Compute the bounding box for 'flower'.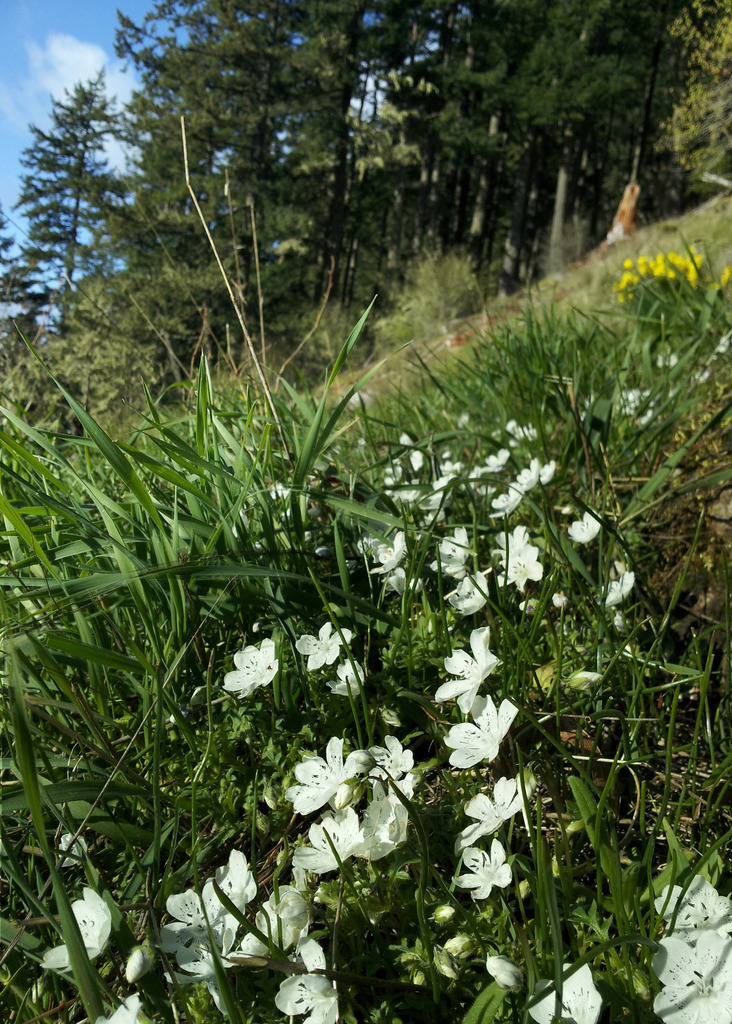
<region>442, 693, 523, 770</region>.
